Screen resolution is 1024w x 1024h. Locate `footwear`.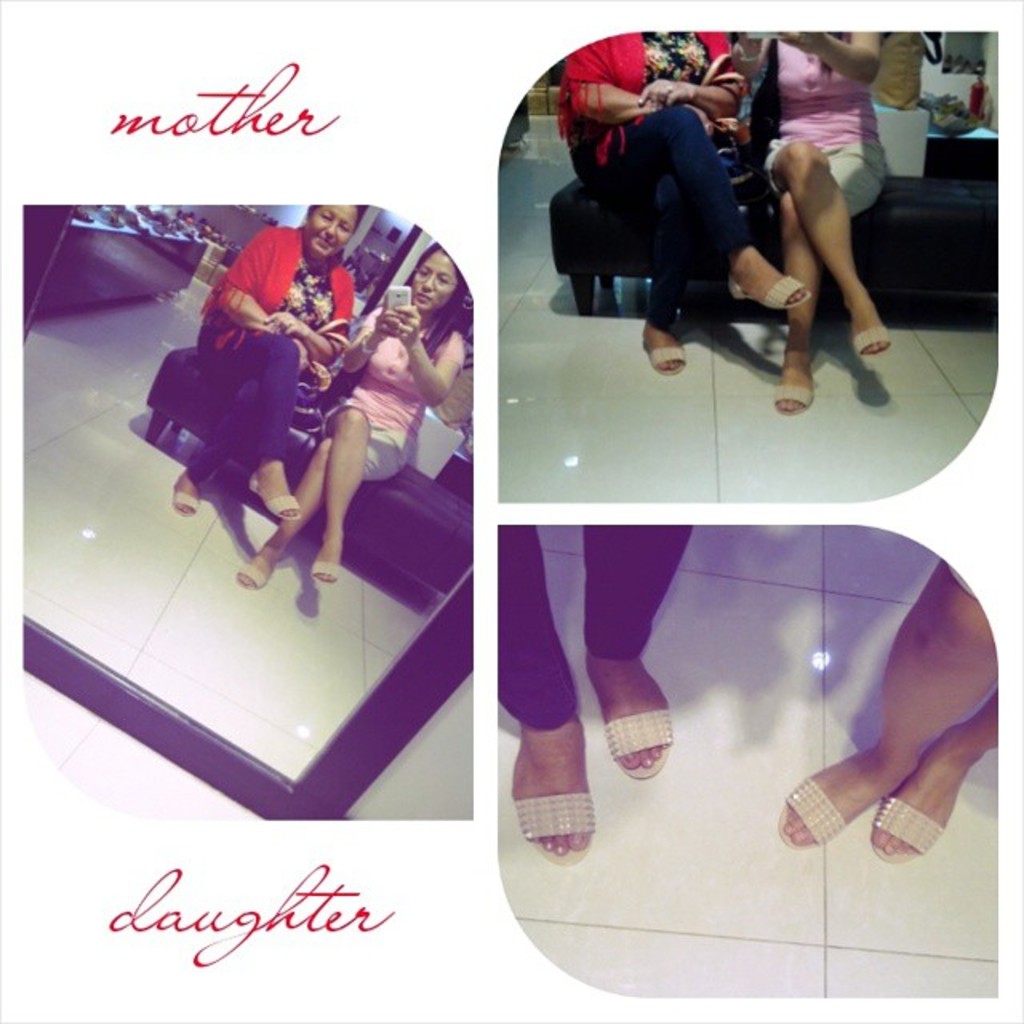
[x1=646, y1=342, x2=685, y2=376].
